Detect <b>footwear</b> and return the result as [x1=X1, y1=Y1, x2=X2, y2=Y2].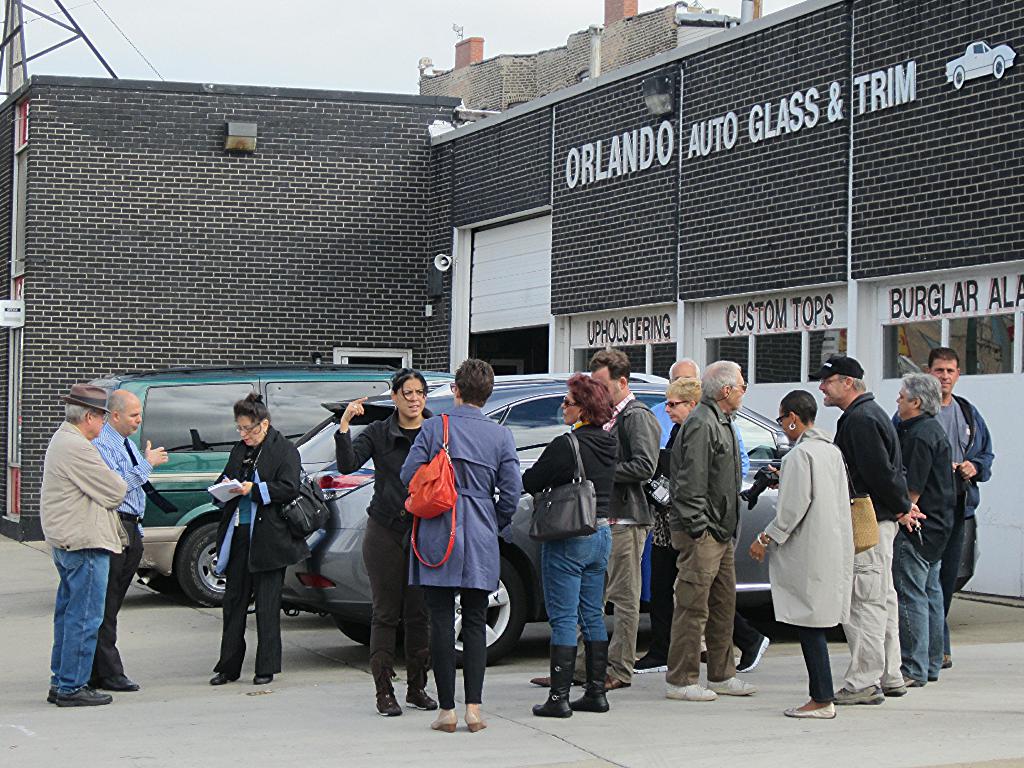
[x1=902, y1=674, x2=929, y2=690].
